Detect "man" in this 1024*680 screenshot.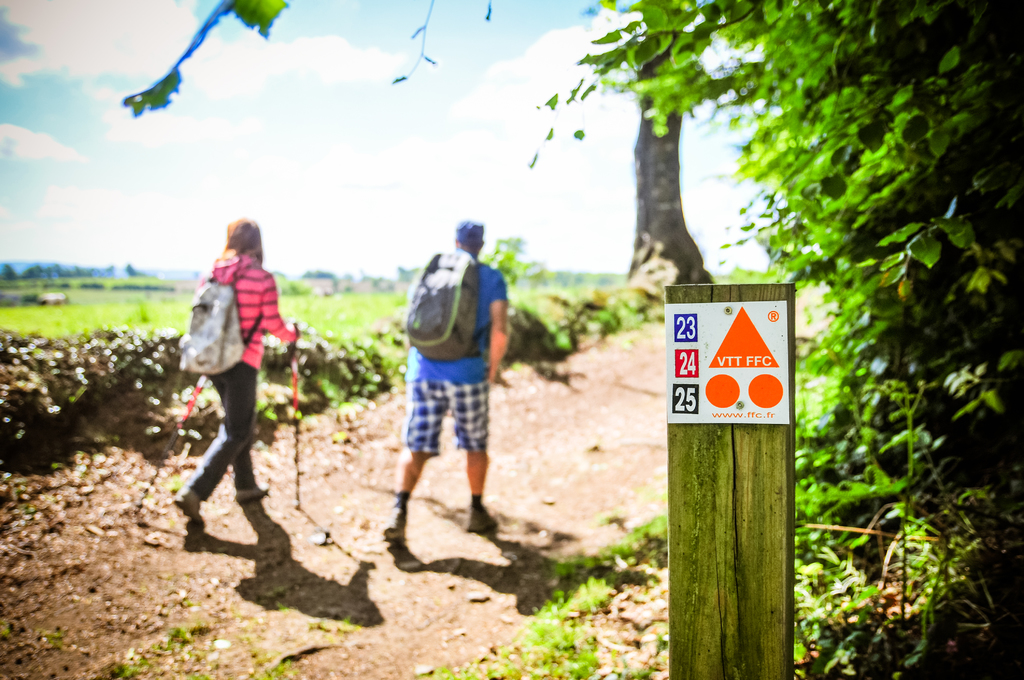
Detection: x1=385, y1=213, x2=515, y2=555.
